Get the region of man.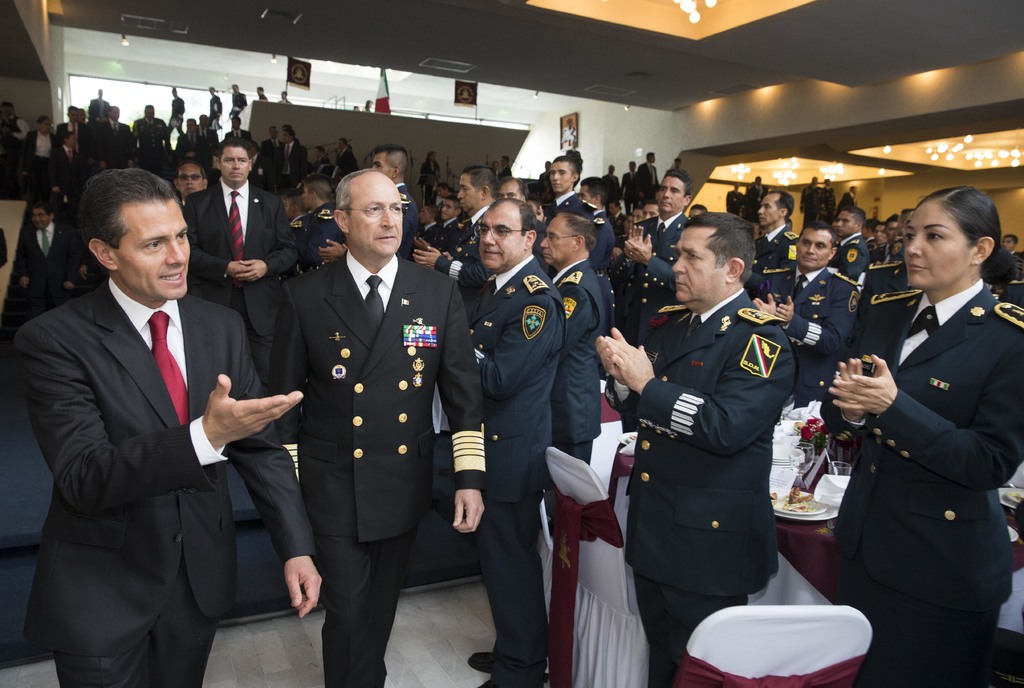
(280, 174, 334, 296).
